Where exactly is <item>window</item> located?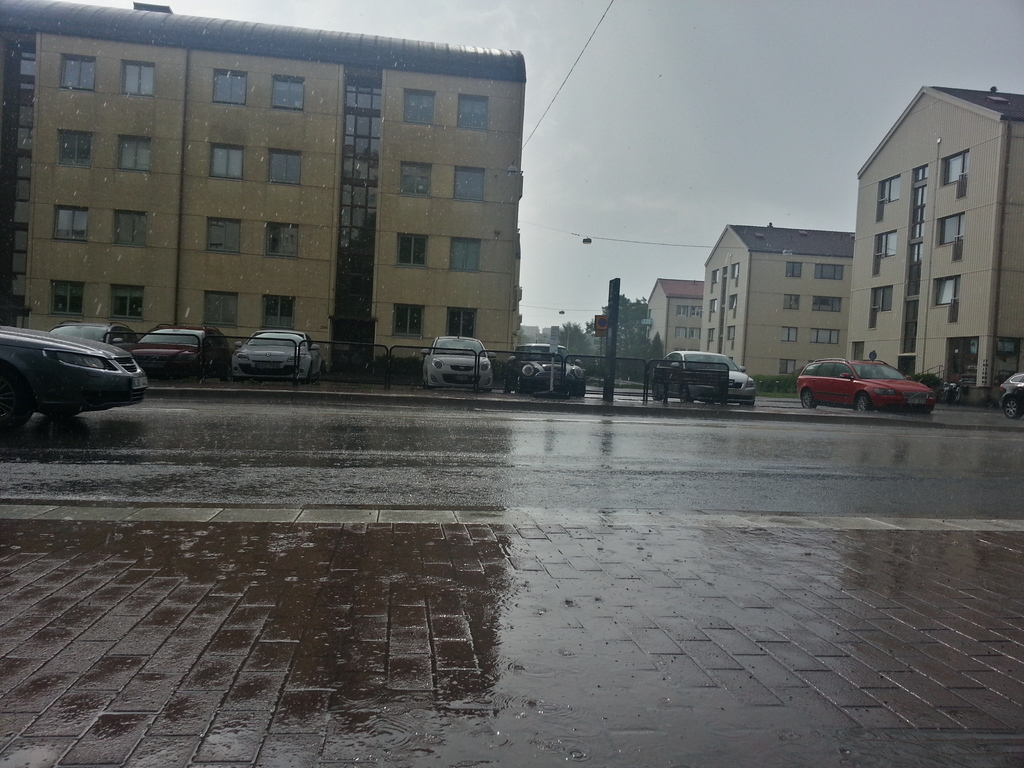
Its bounding box is 815,262,845,280.
